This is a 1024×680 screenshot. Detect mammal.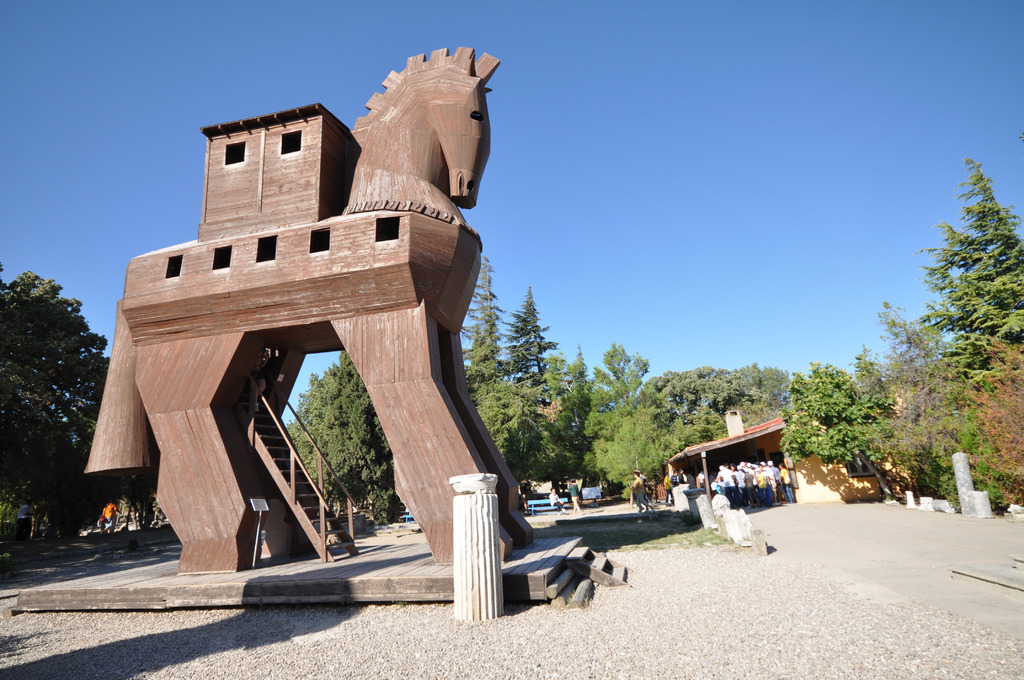
<region>676, 466, 687, 490</region>.
